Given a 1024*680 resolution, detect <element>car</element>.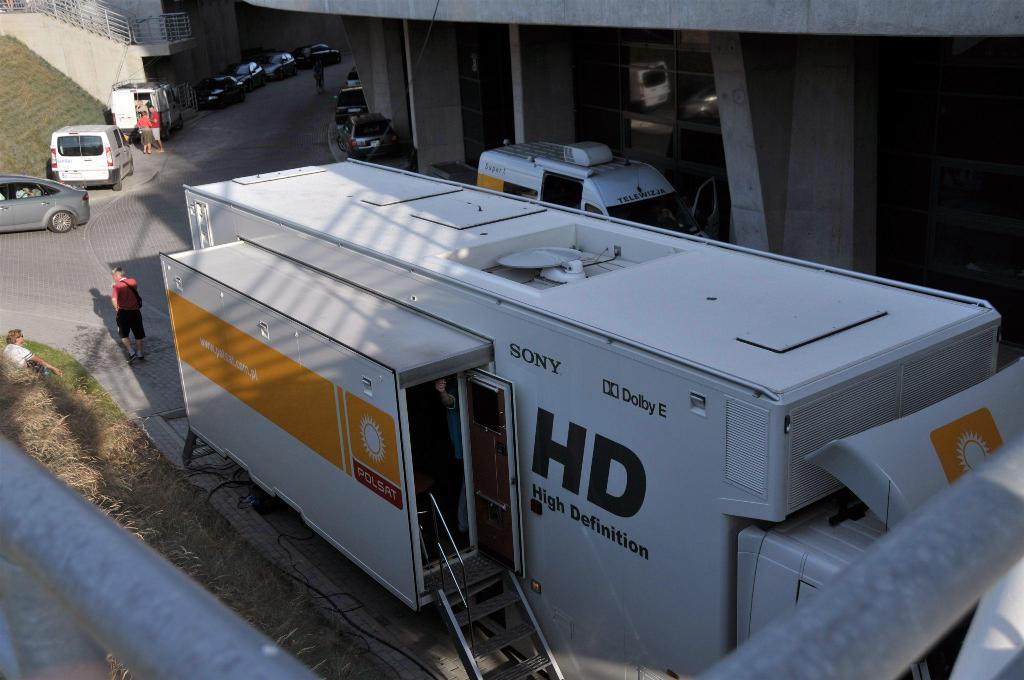
<region>200, 70, 253, 109</region>.
